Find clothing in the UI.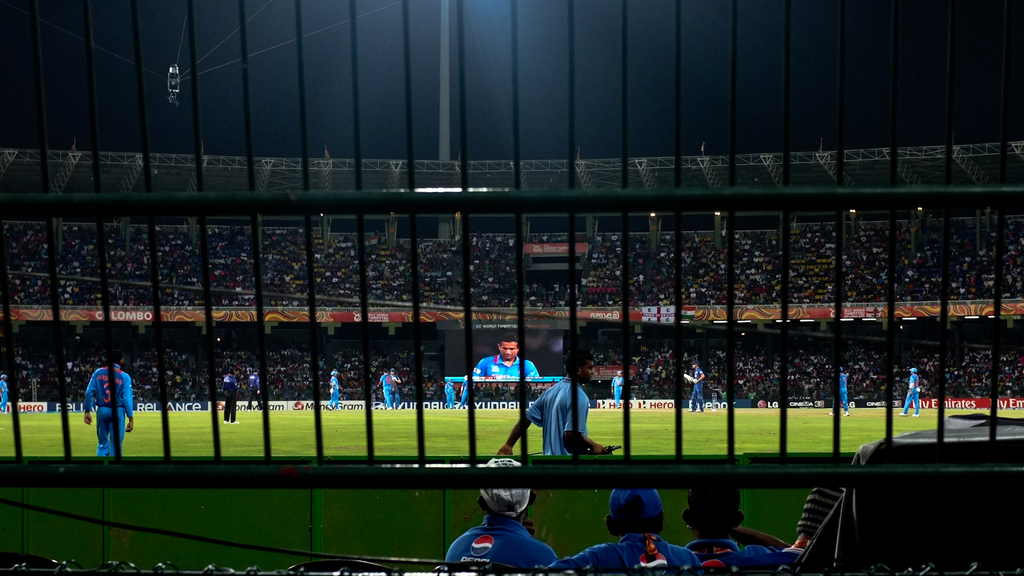
UI element at pyautogui.locateOnScreen(691, 365, 707, 414).
